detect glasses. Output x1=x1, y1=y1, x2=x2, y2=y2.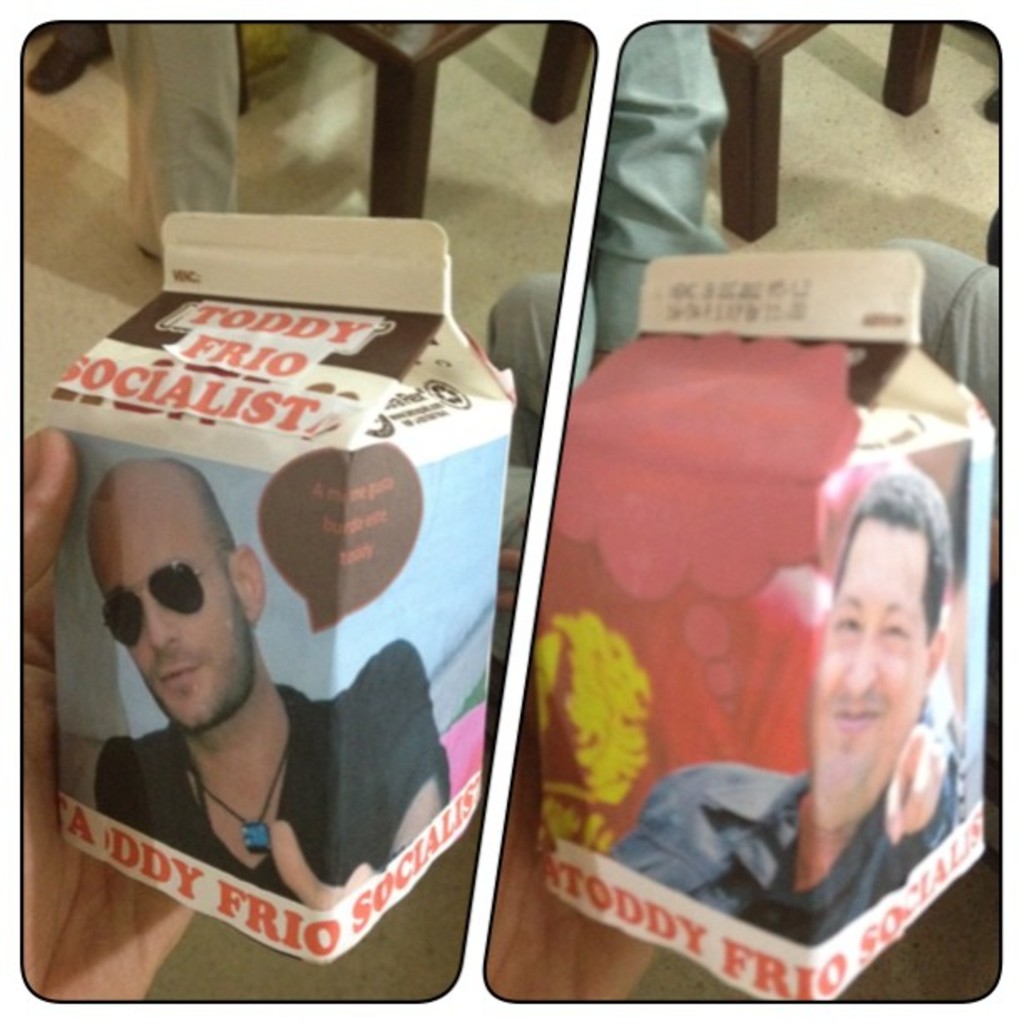
x1=92, y1=542, x2=228, y2=651.
